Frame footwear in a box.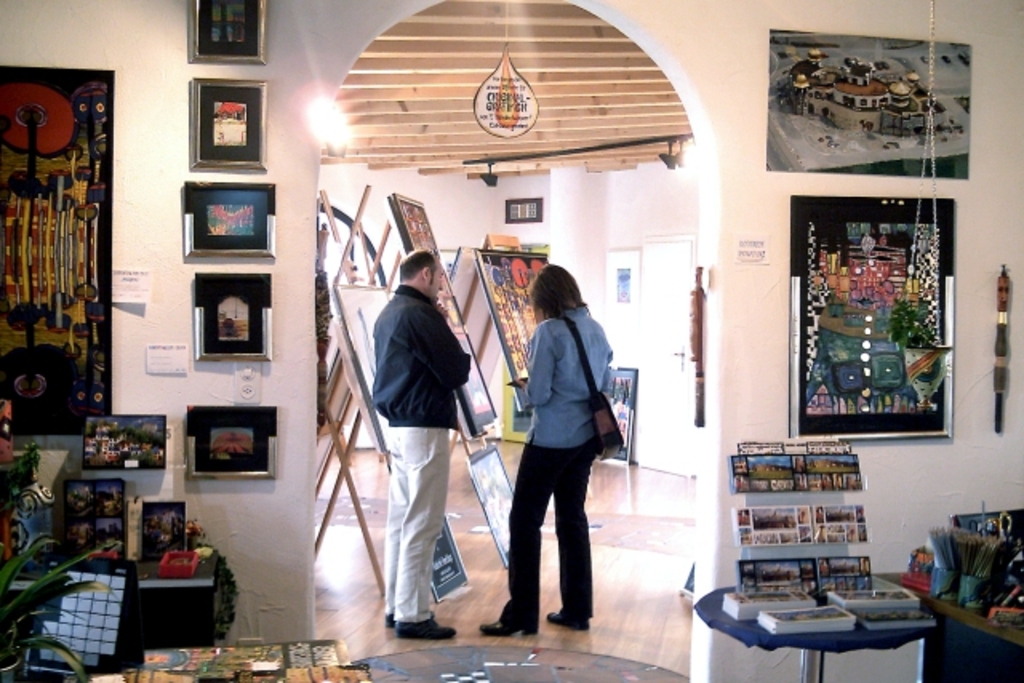
395:616:450:635.
